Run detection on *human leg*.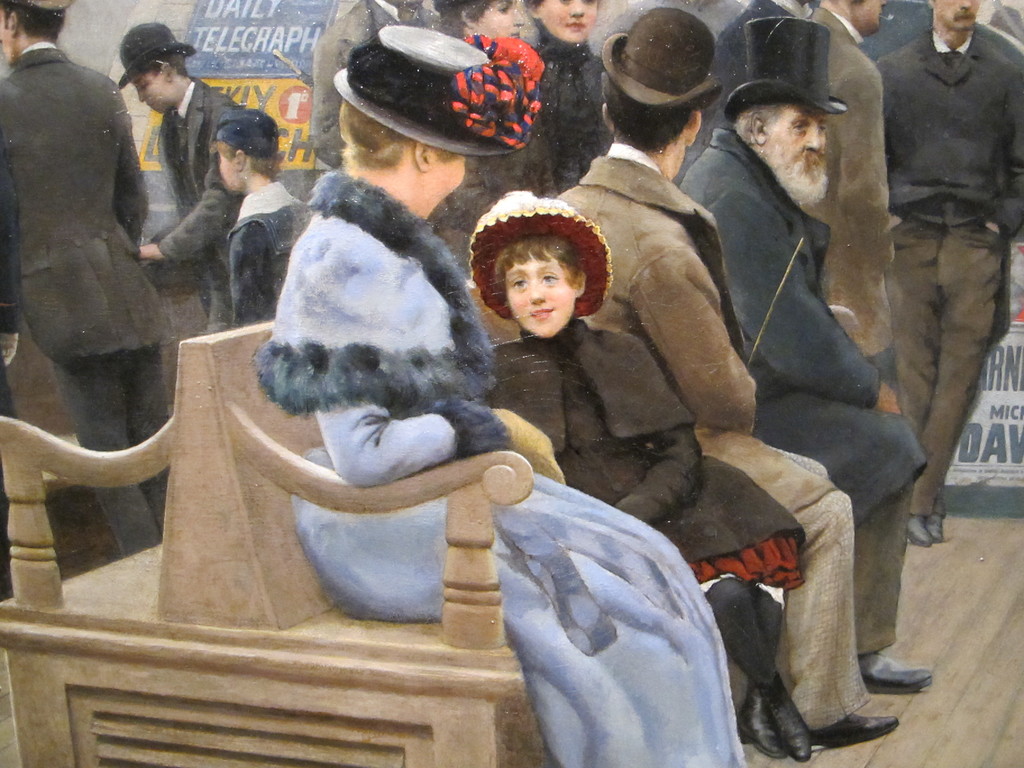
Result: {"x1": 598, "y1": 461, "x2": 812, "y2": 761}.
